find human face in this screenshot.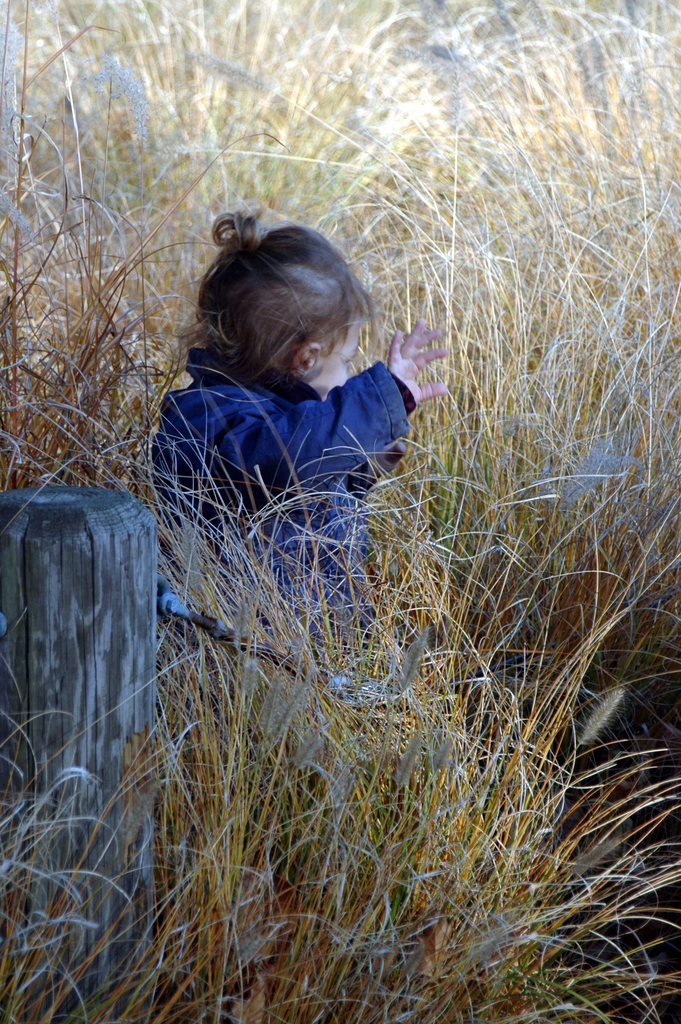
The bounding box for human face is select_region(317, 330, 363, 393).
